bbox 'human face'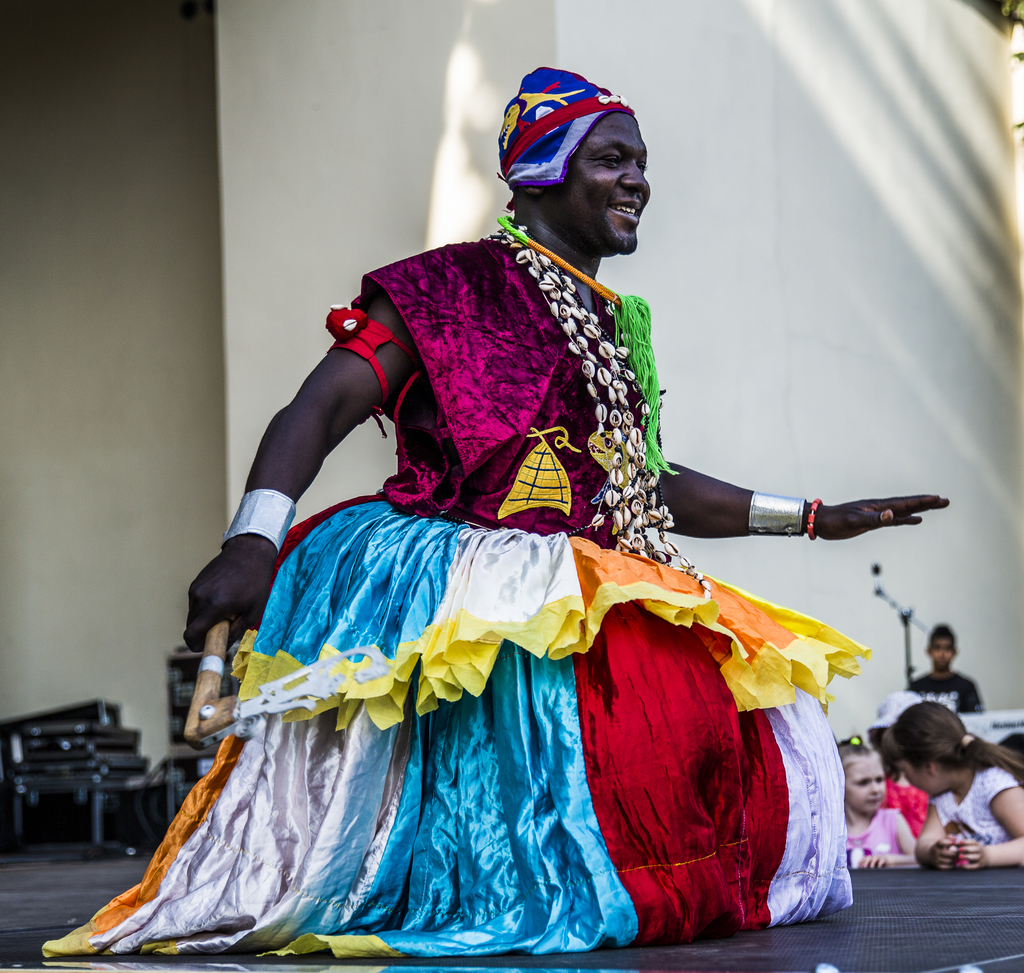
[568, 106, 656, 251]
